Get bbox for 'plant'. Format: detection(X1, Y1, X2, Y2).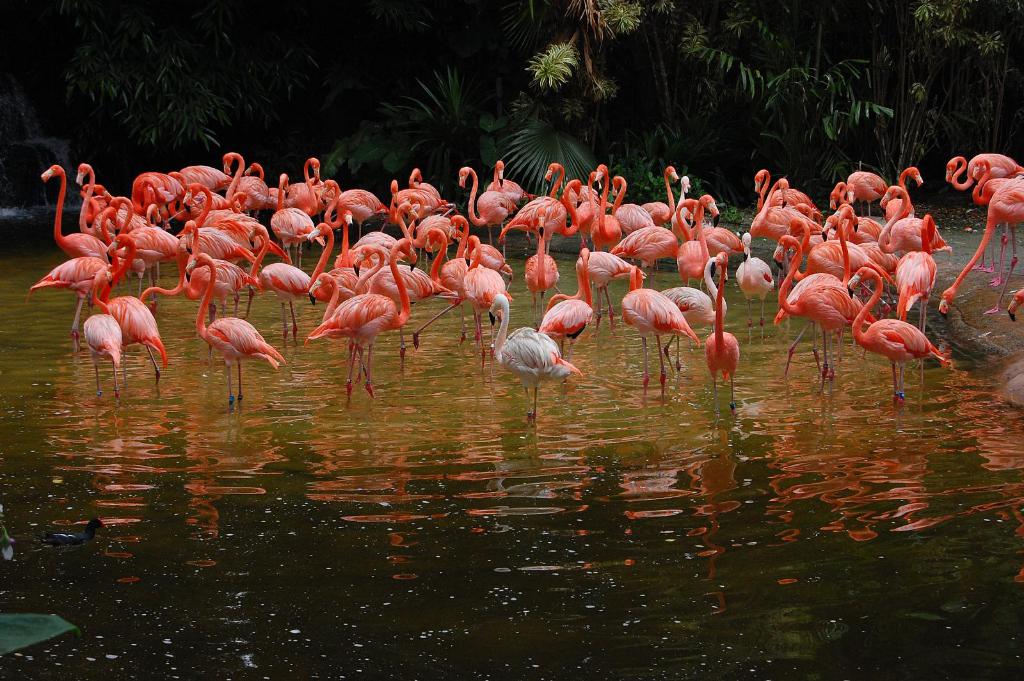
detection(28, 0, 278, 175).
